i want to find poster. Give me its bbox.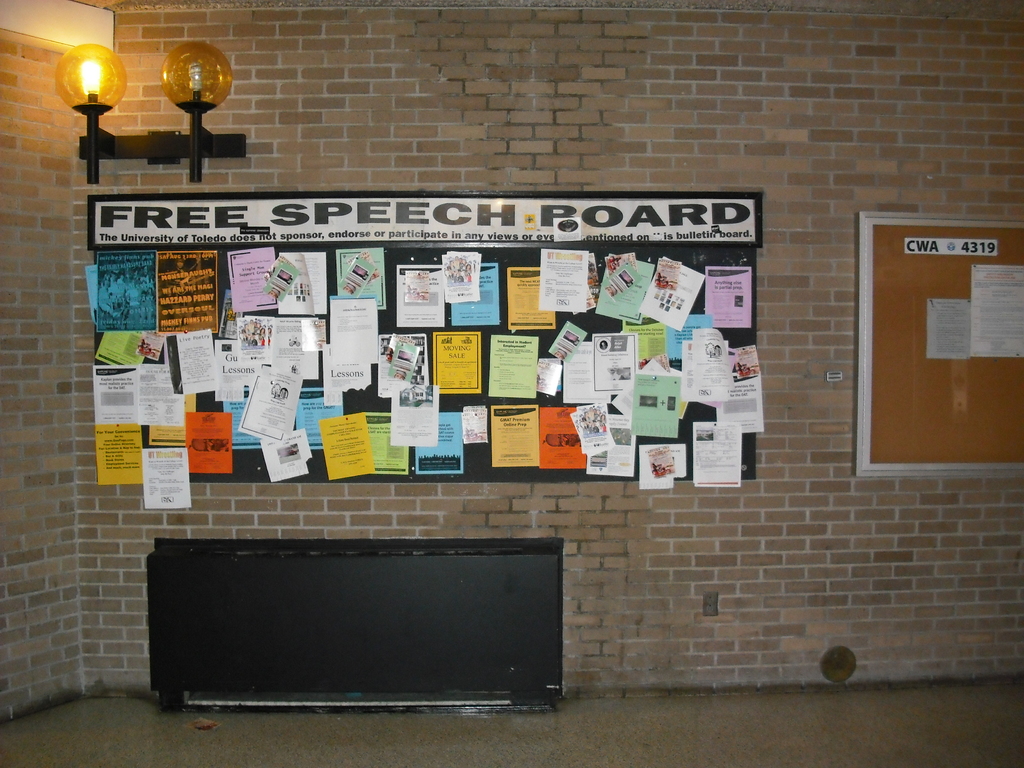
[x1=971, y1=262, x2=1023, y2=358].
